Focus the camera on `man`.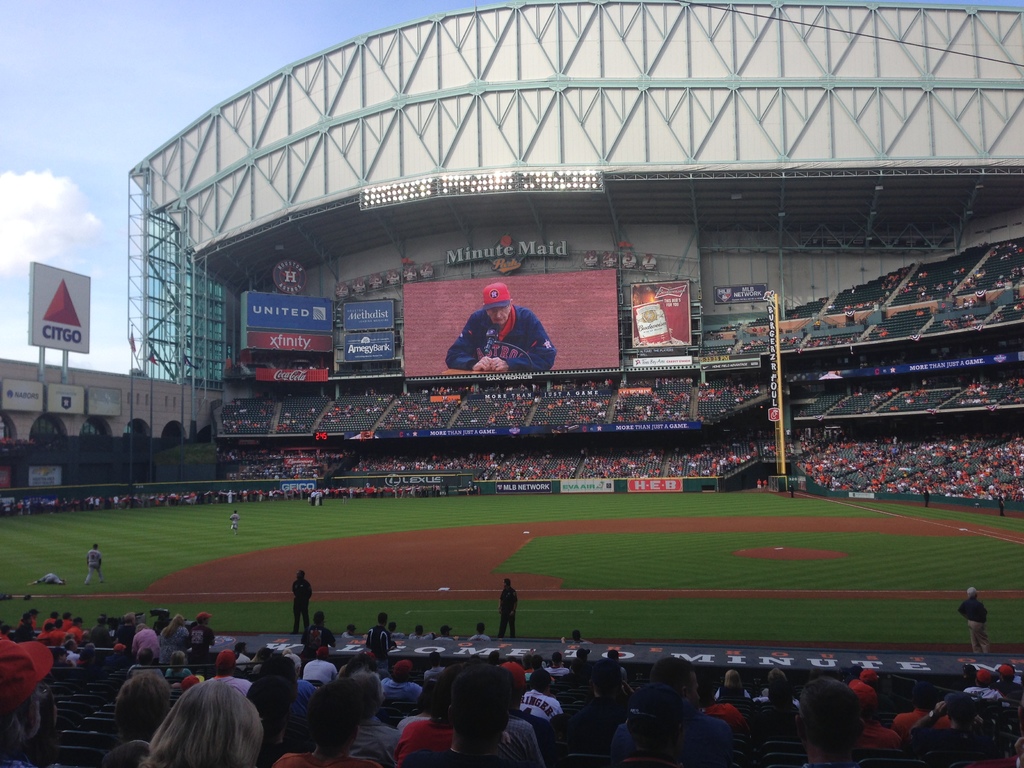
Focus region: rect(291, 572, 314, 631).
